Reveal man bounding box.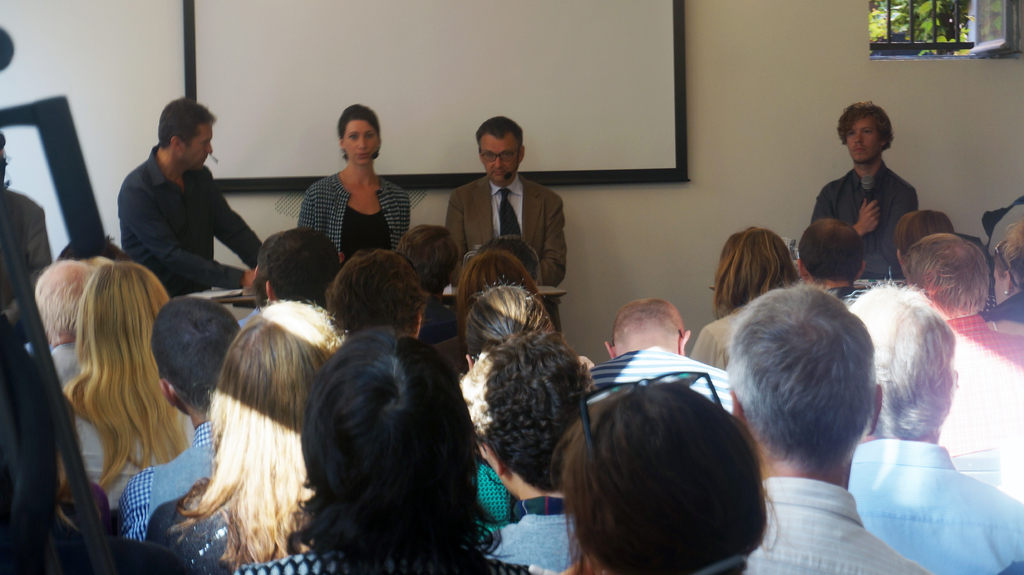
Revealed: (left=31, top=254, right=118, bottom=507).
